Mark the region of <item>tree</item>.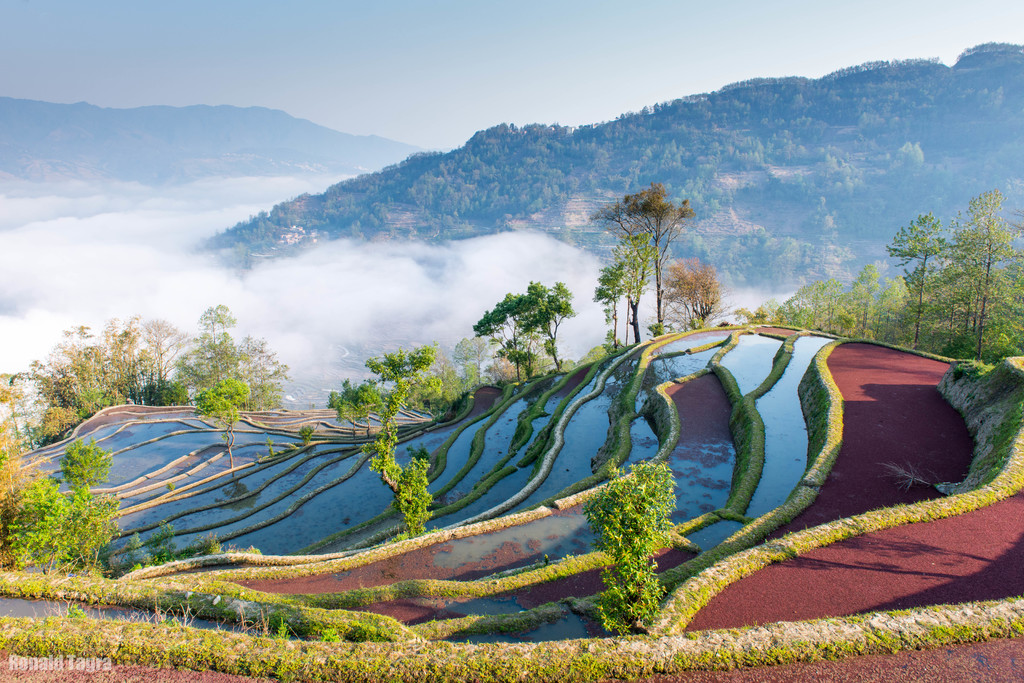
Region: (143,326,197,402).
